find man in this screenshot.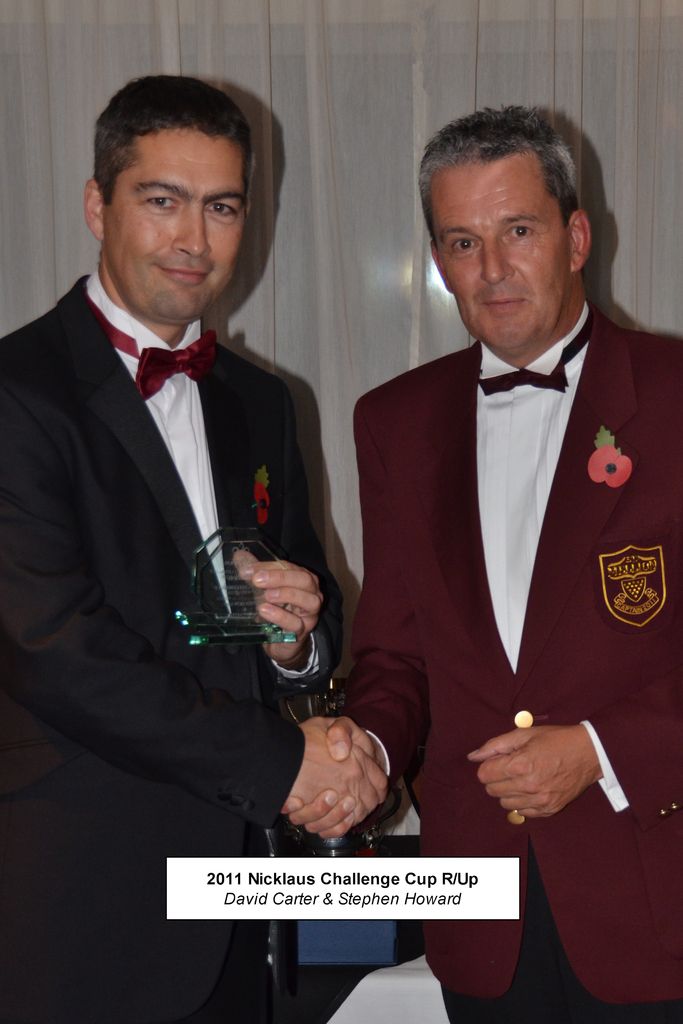
The bounding box for man is box=[0, 72, 389, 1023].
